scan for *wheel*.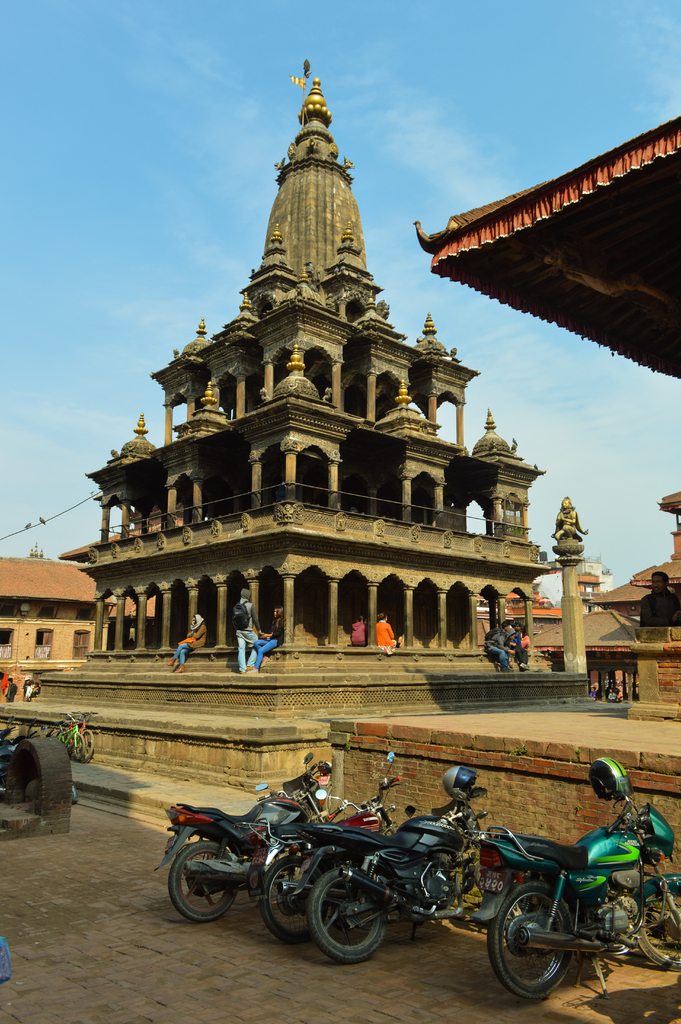
Scan result: [left=170, top=840, right=237, bottom=922].
